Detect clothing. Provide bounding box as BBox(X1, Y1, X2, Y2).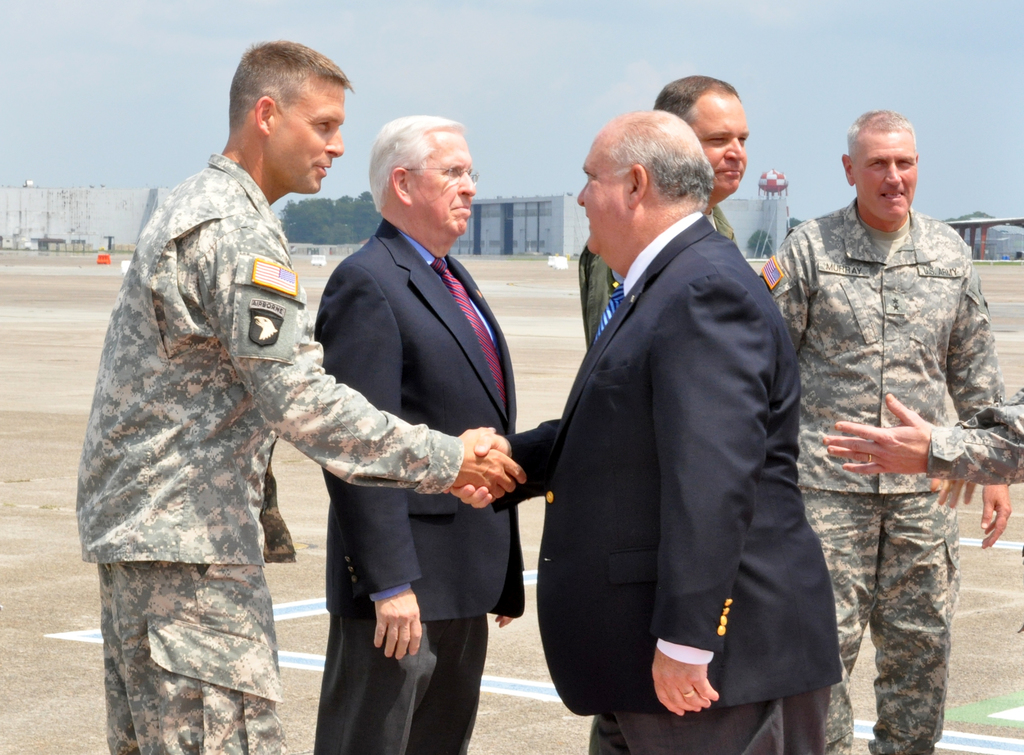
BBox(584, 205, 740, 344).
